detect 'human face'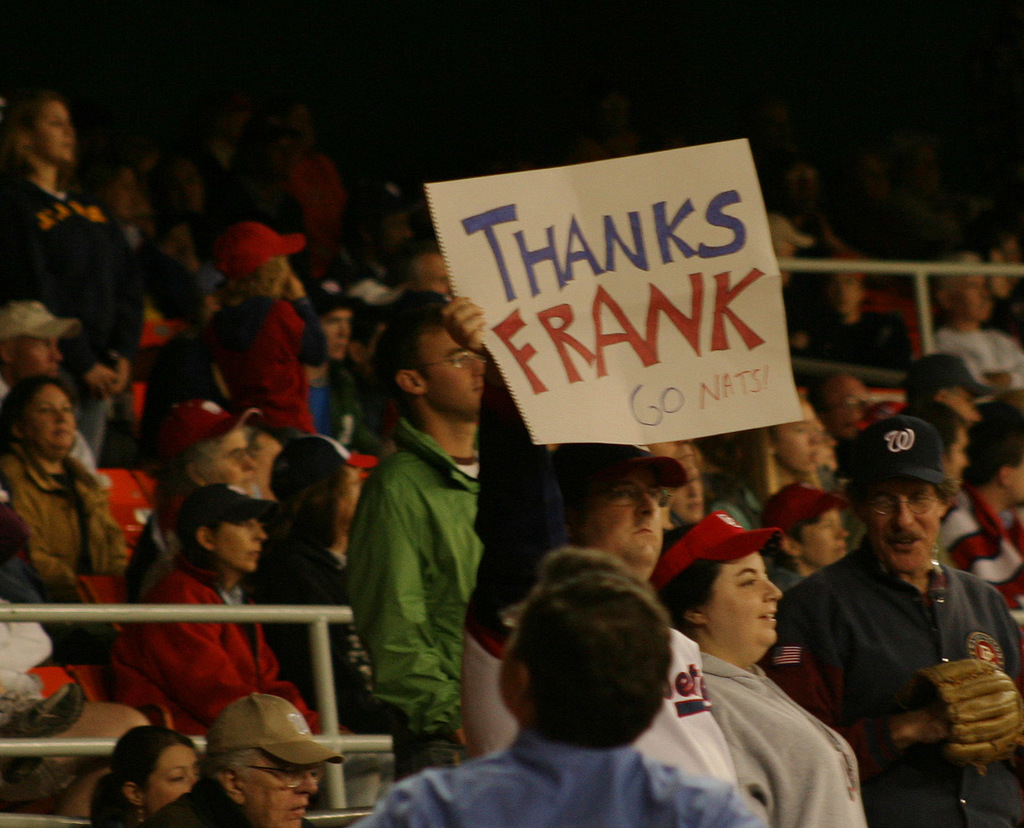
(left=30, top=384, right=76, bottom=450)
